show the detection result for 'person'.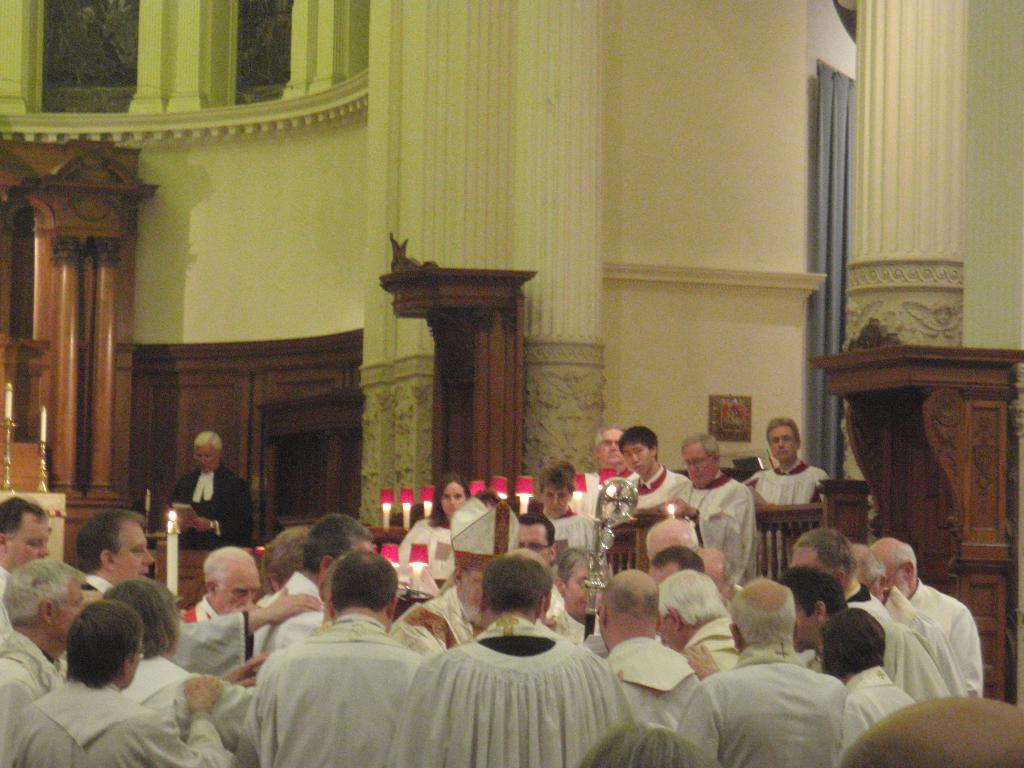
detection(584, 420, 641, 520).
